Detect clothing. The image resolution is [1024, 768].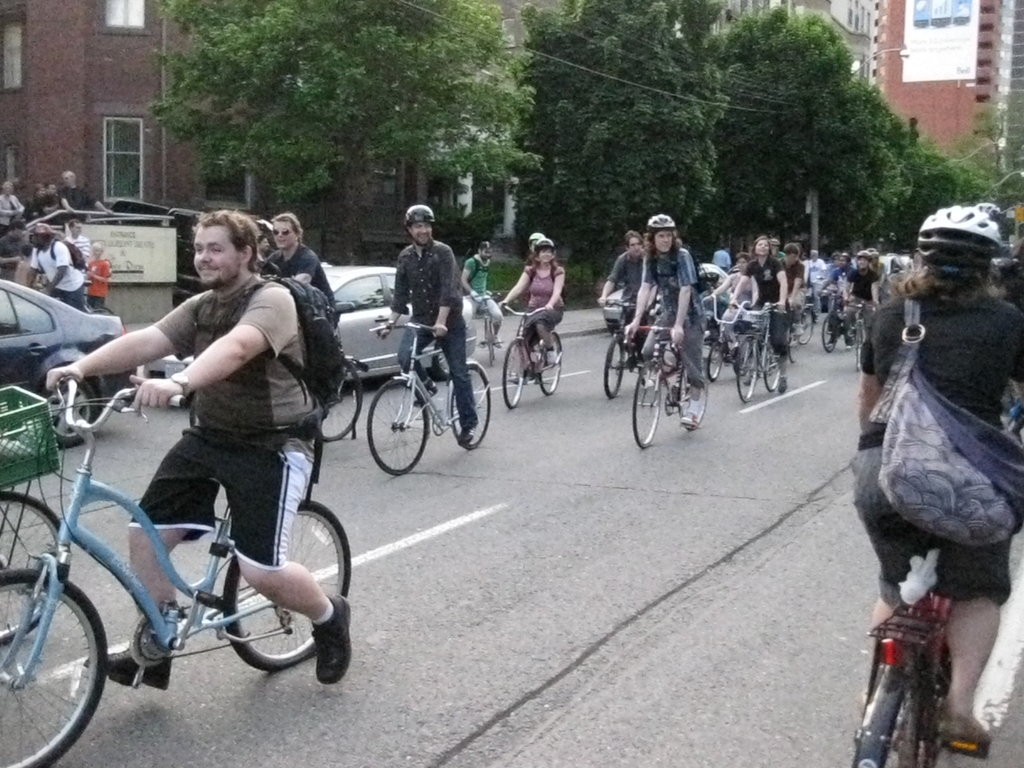
select_region(35, 197, 65, 221).
